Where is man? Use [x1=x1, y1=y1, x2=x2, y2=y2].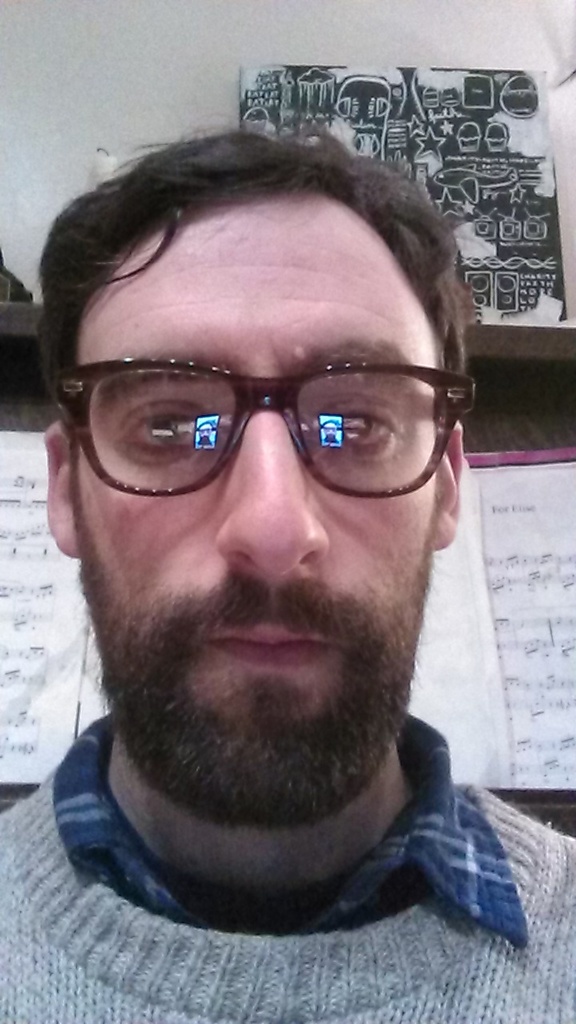
[x1=0, y1=198, x2=572, y2=995].
